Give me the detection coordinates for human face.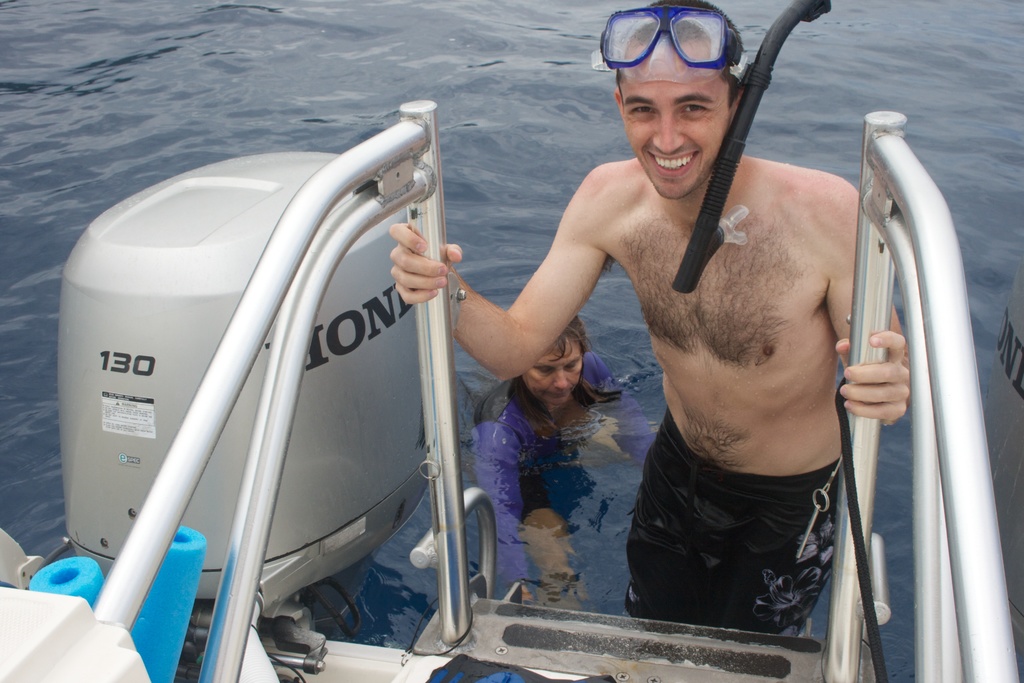
{"x1": 618, "y1": 42, "x2": 728, "y2": 201}.
